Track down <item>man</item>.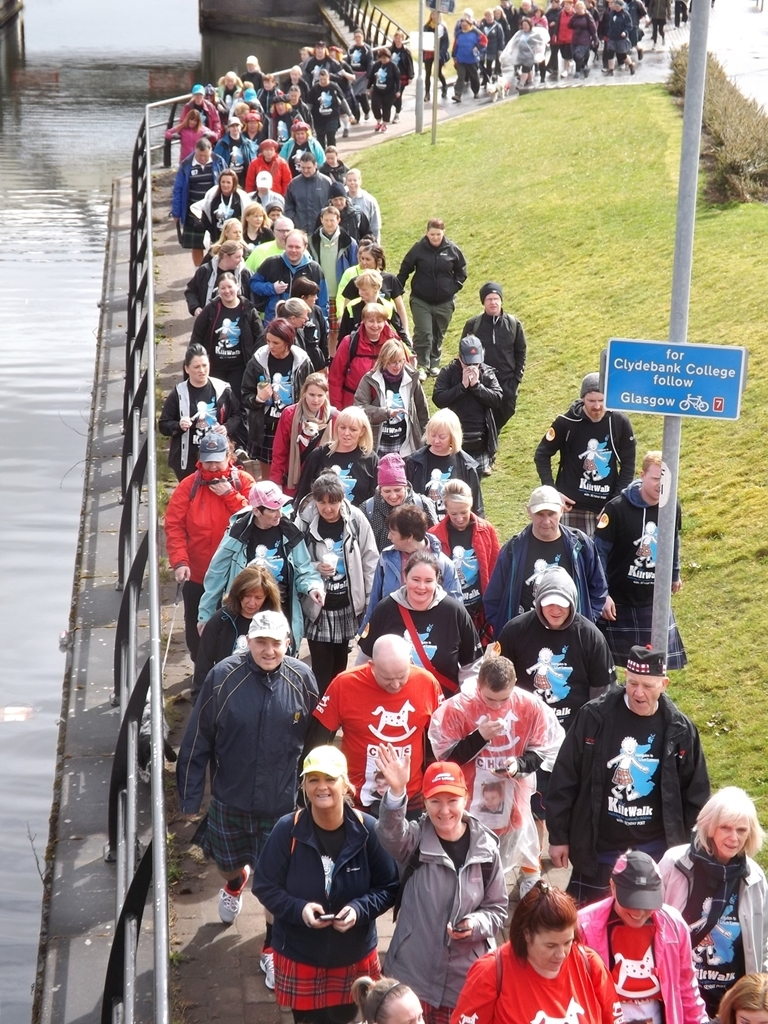
Tracked to (x1=168, y1=134, x2=226, y2=267).
